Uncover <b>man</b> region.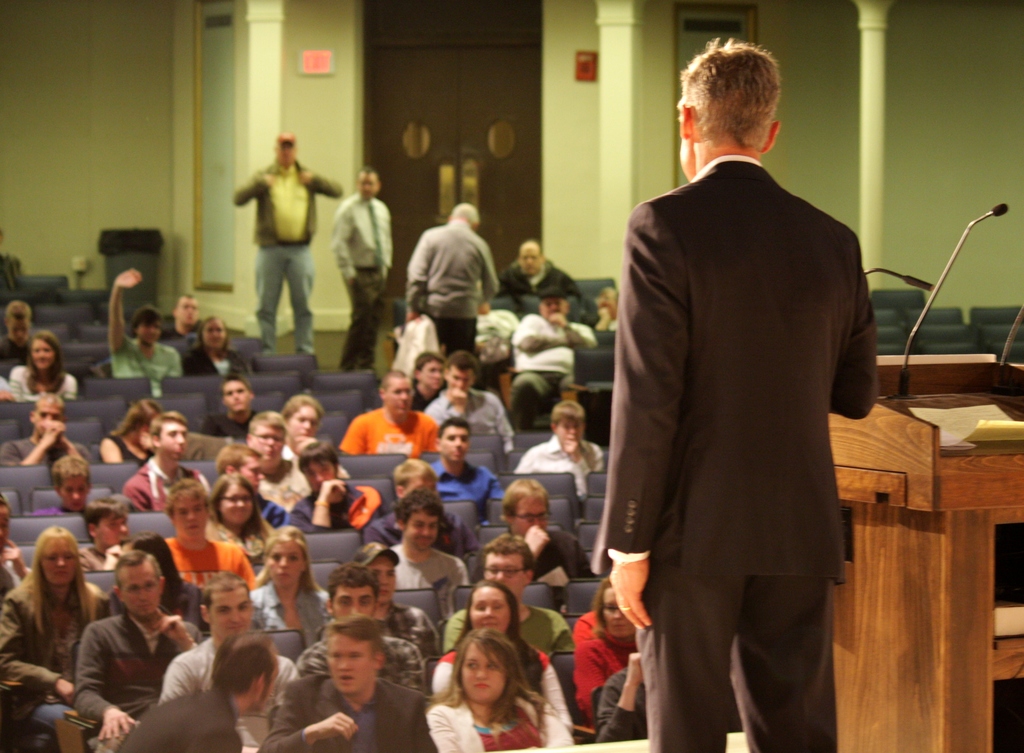
Uncovered: bbox=[47, 558, 186, 743].
